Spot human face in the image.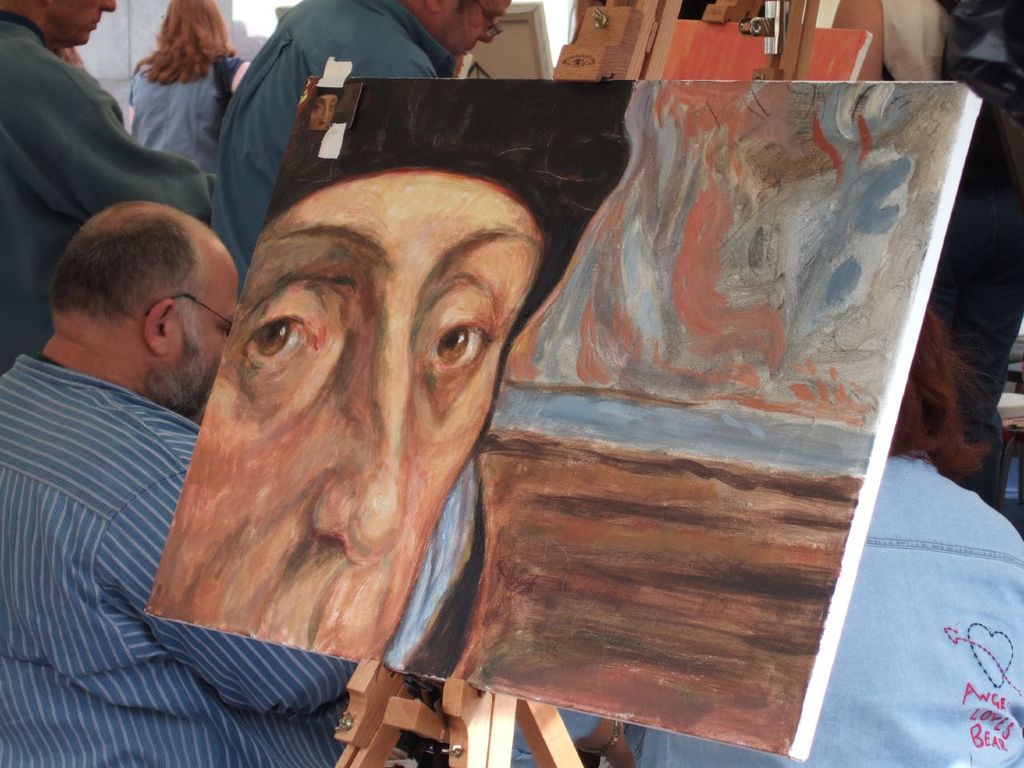
human face found at bbox=(437, 0, 510, 55).
